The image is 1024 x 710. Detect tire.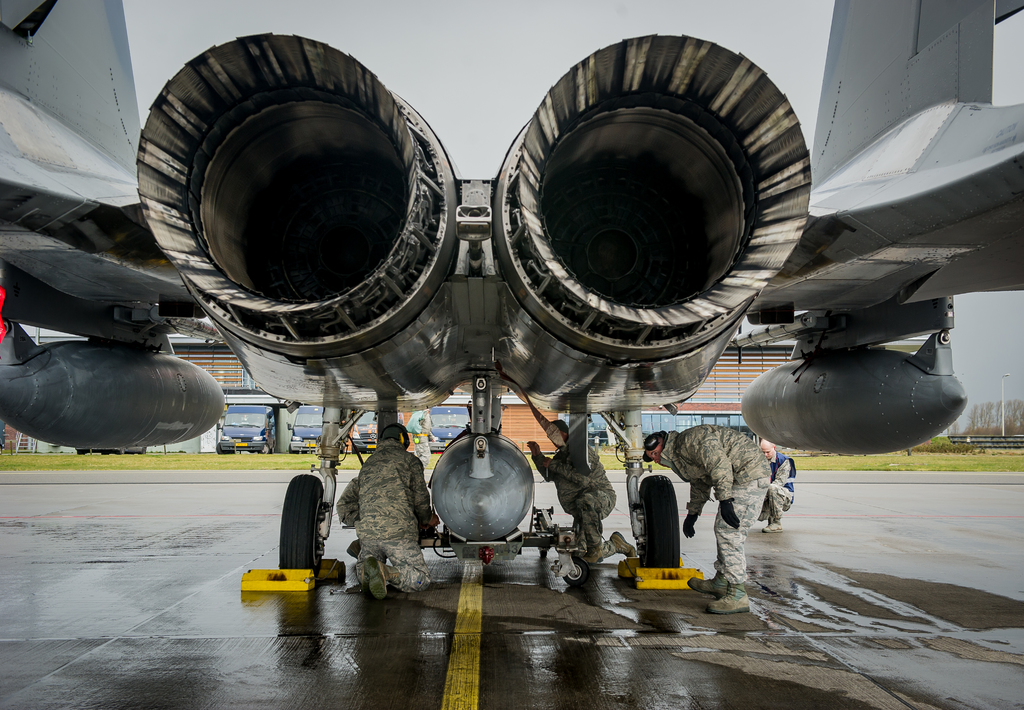
Detection: [215, 444, 228, 455].
